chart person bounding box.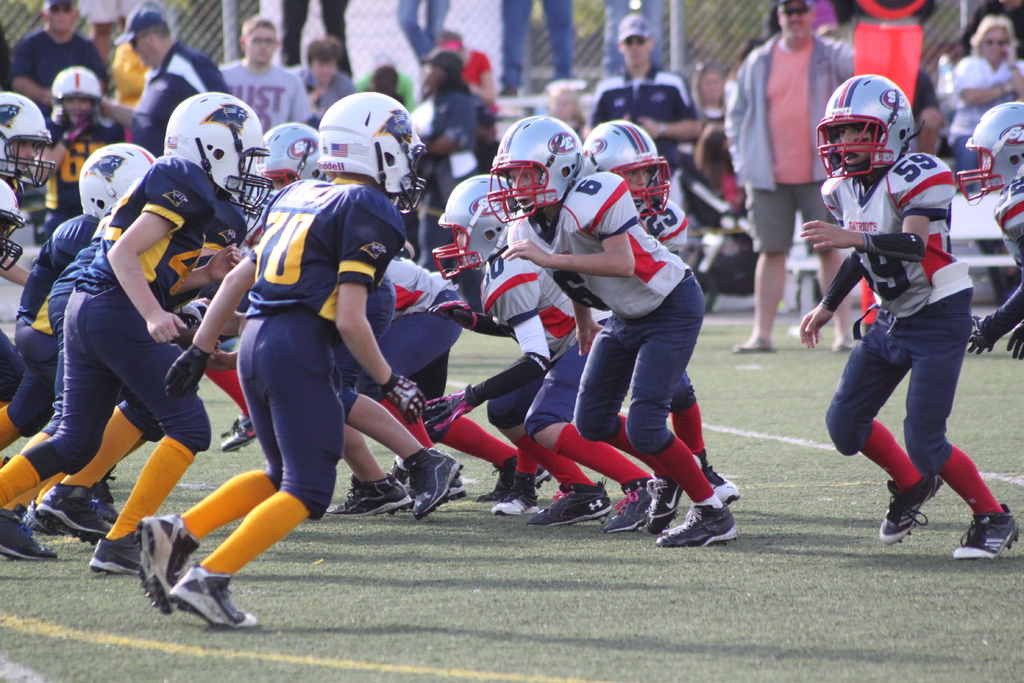
Charted: <bbox>714, 0, 868, 384</bbox>.
